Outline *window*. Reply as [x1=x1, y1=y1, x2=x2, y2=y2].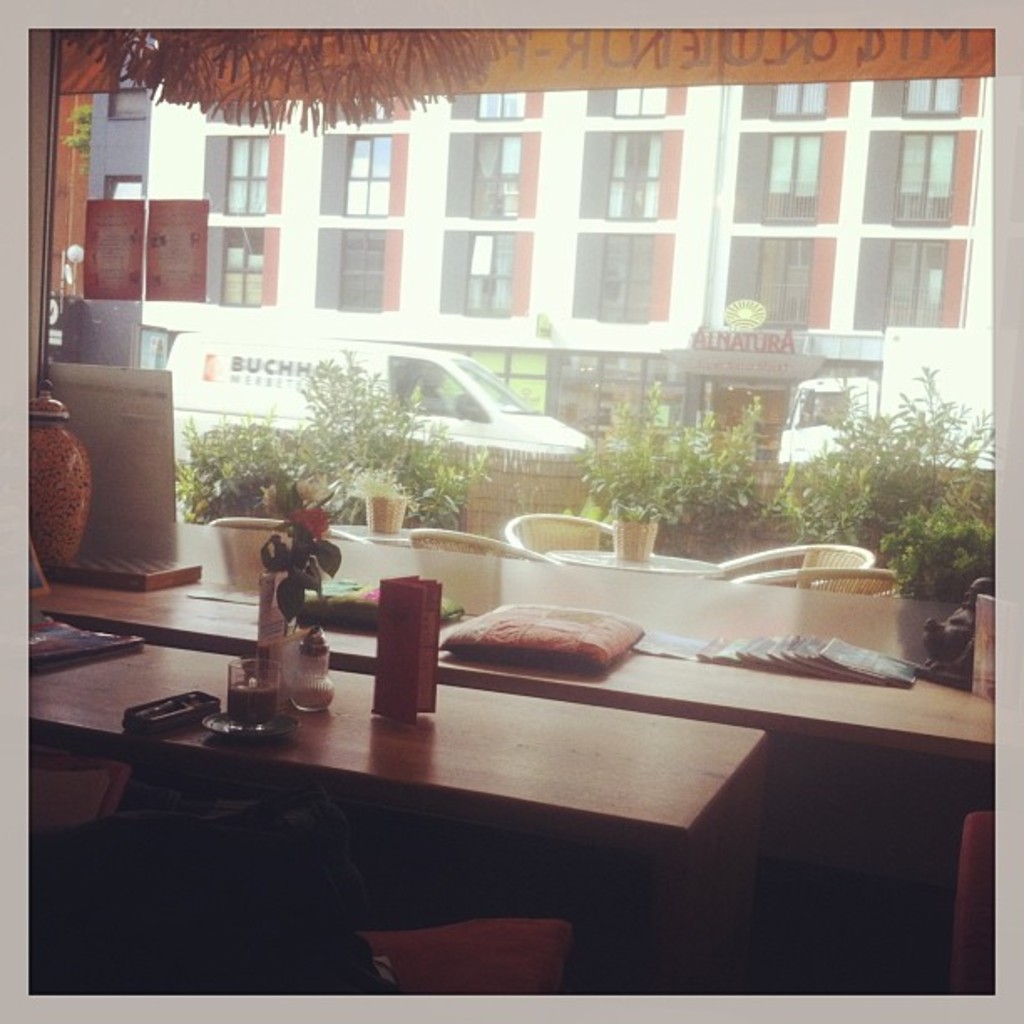
[x1=348, y1=127, x2=392, y2=221].
